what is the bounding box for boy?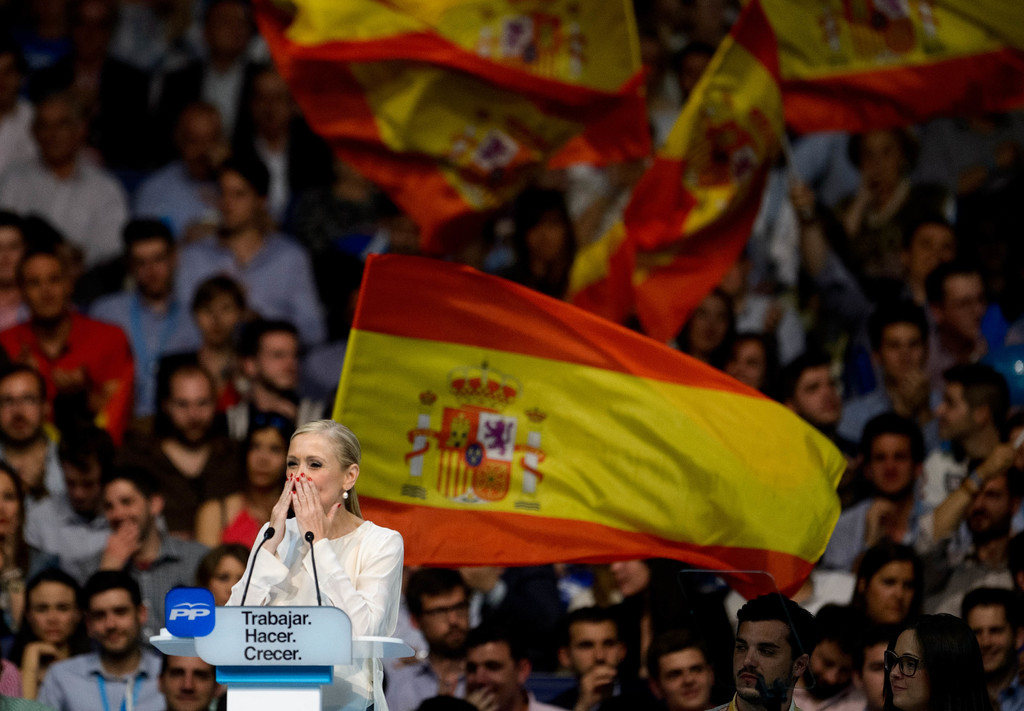
{"left": 713, "top": 247, "right": 776, "bottom": 350}.
